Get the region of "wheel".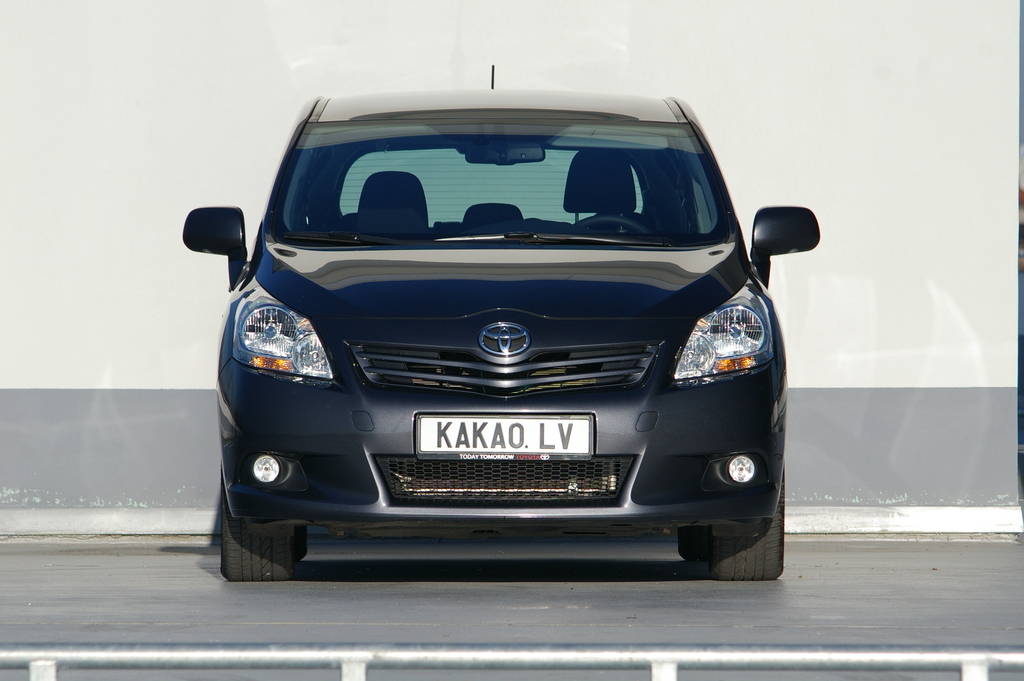
294/523/306/563.
